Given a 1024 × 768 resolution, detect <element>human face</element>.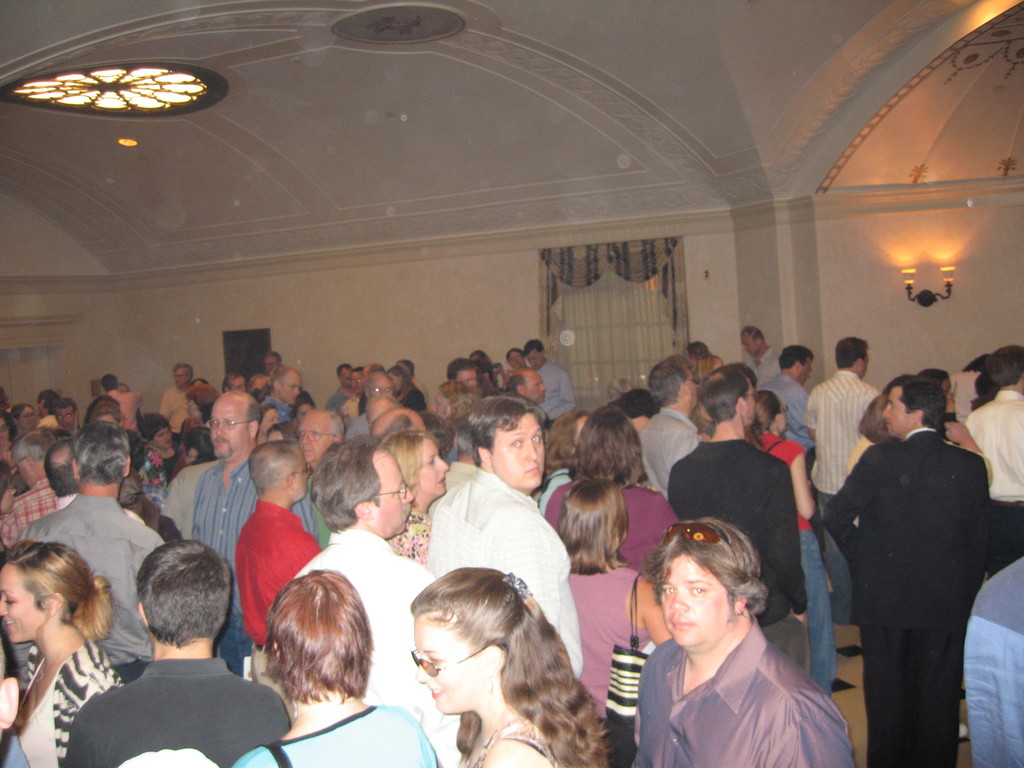
<box>525,373,547,405</box>.
